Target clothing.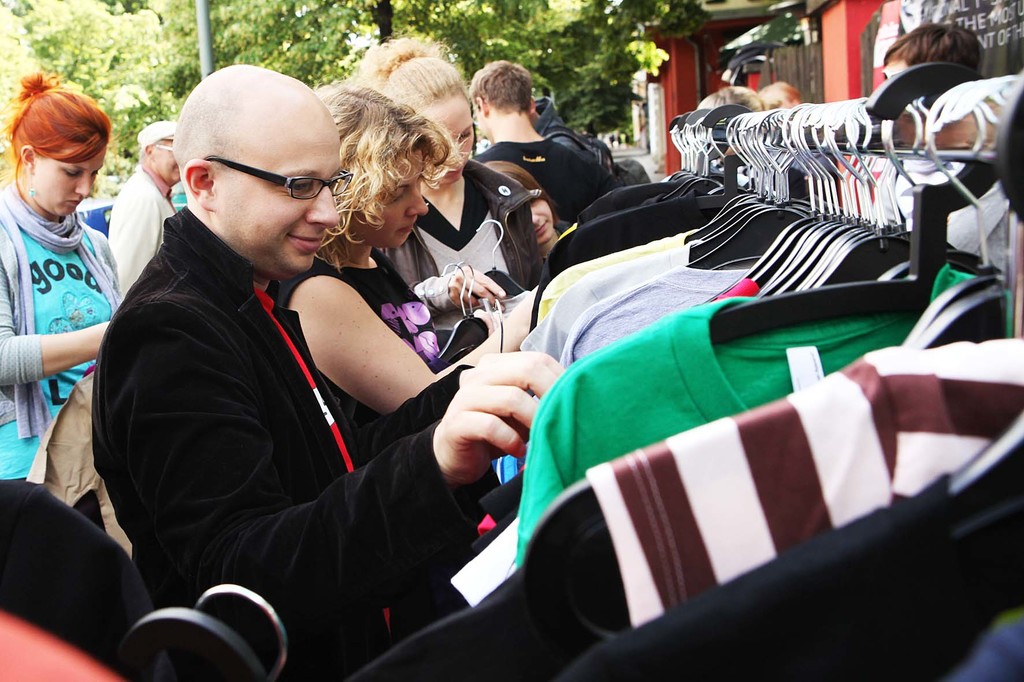
Target region: (896,152,1020,278).
